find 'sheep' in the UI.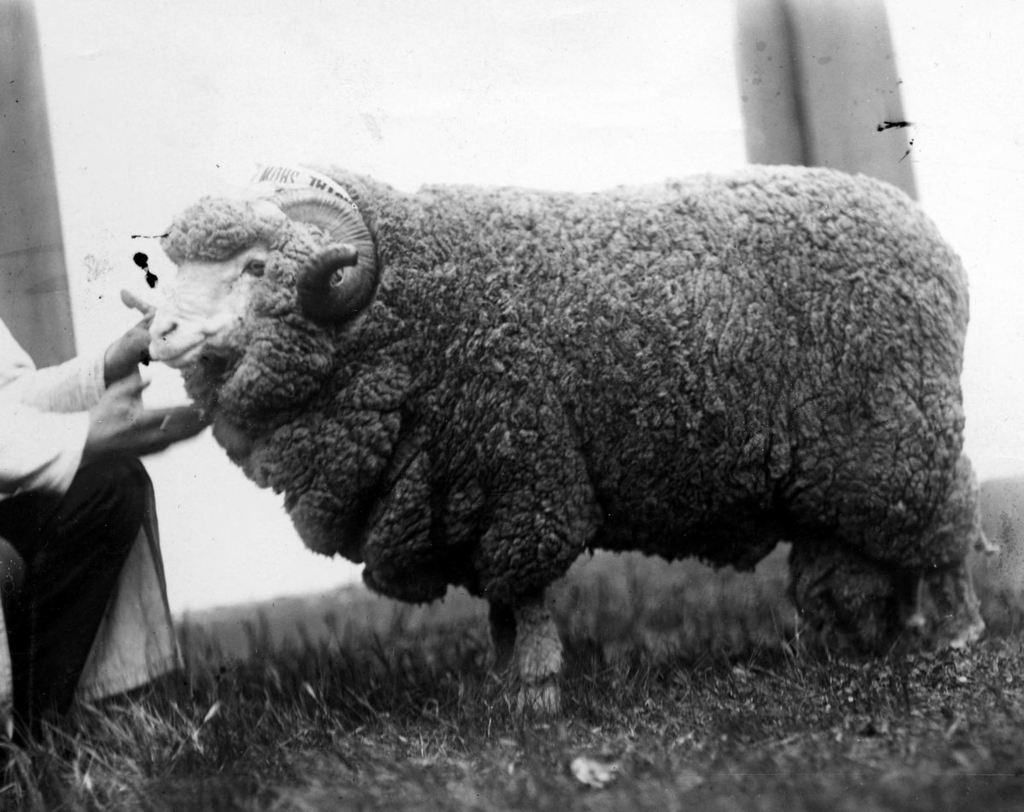
UI element at (97, 140, 1021, 720).
